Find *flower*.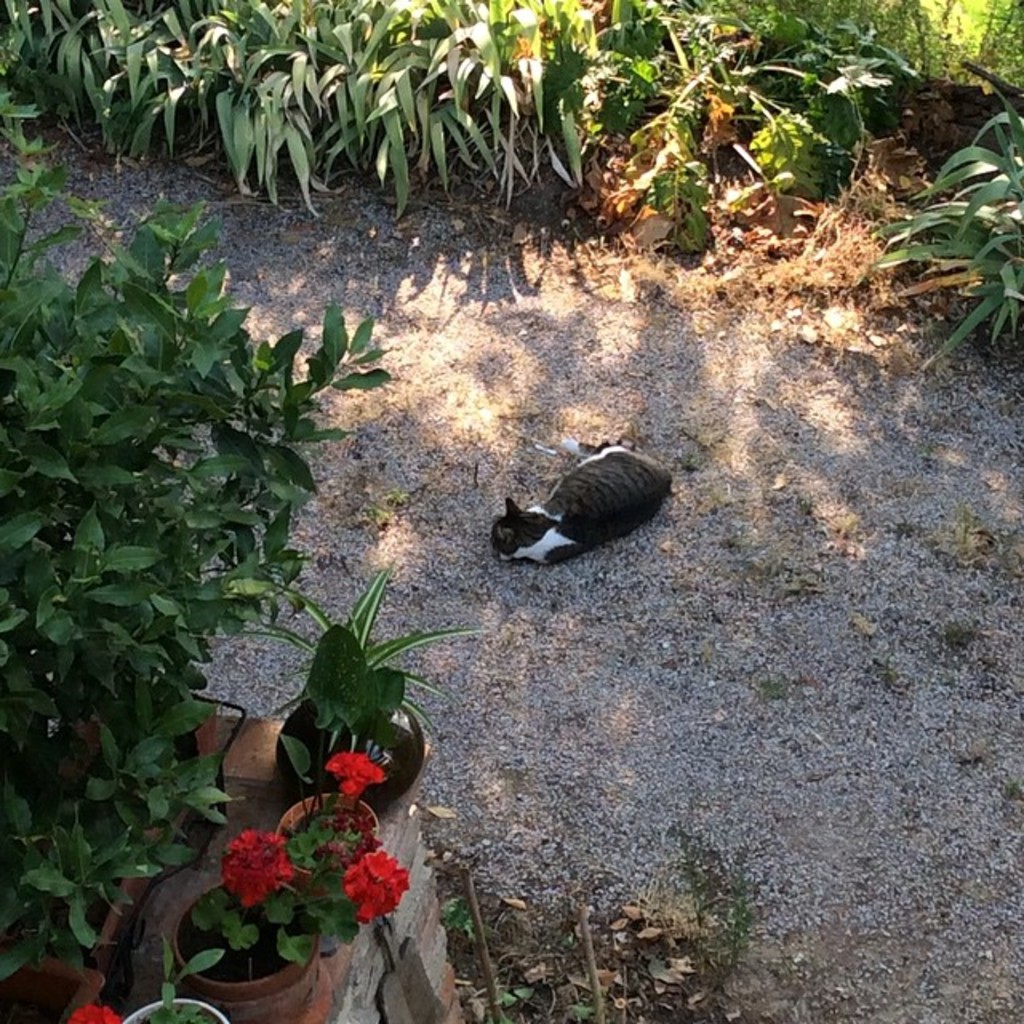
box(214, 830, 288, 909).
